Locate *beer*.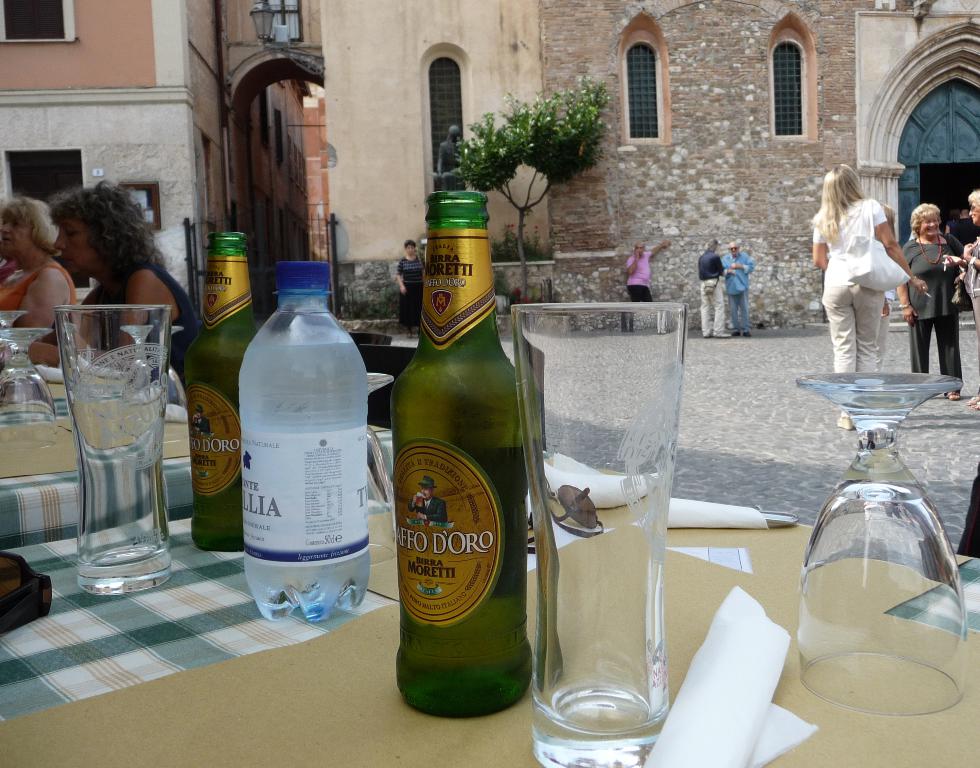
Bounding box: box(394, 192, 533, 723).
